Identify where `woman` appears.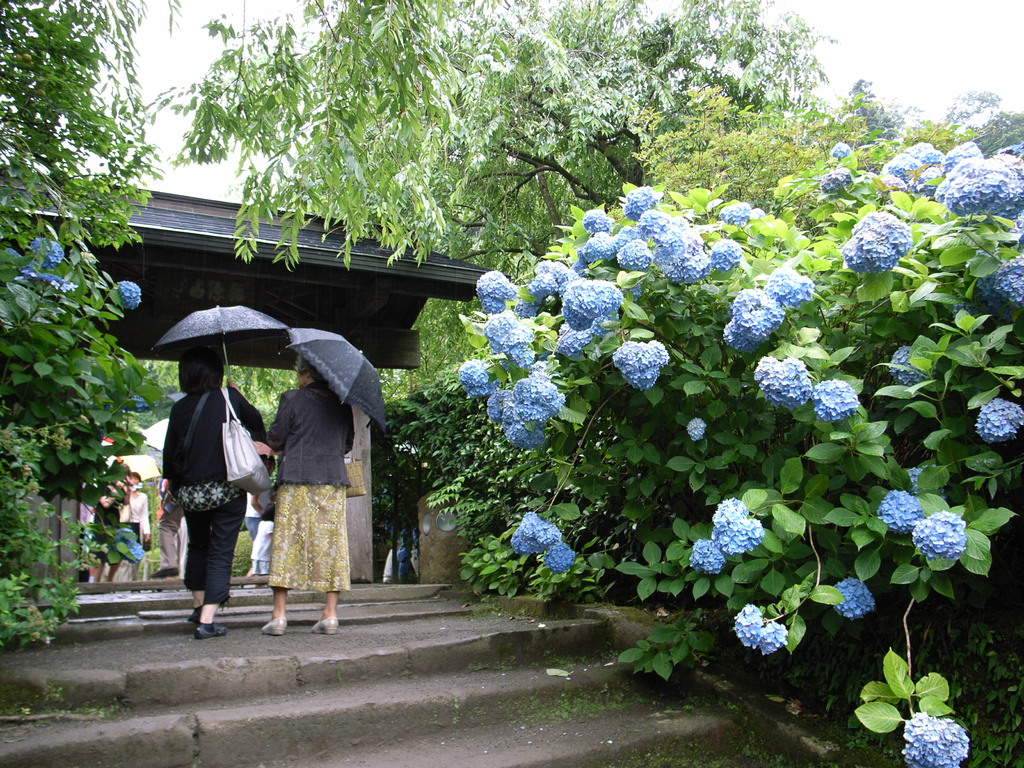
Appears at 170,345,272,631.
